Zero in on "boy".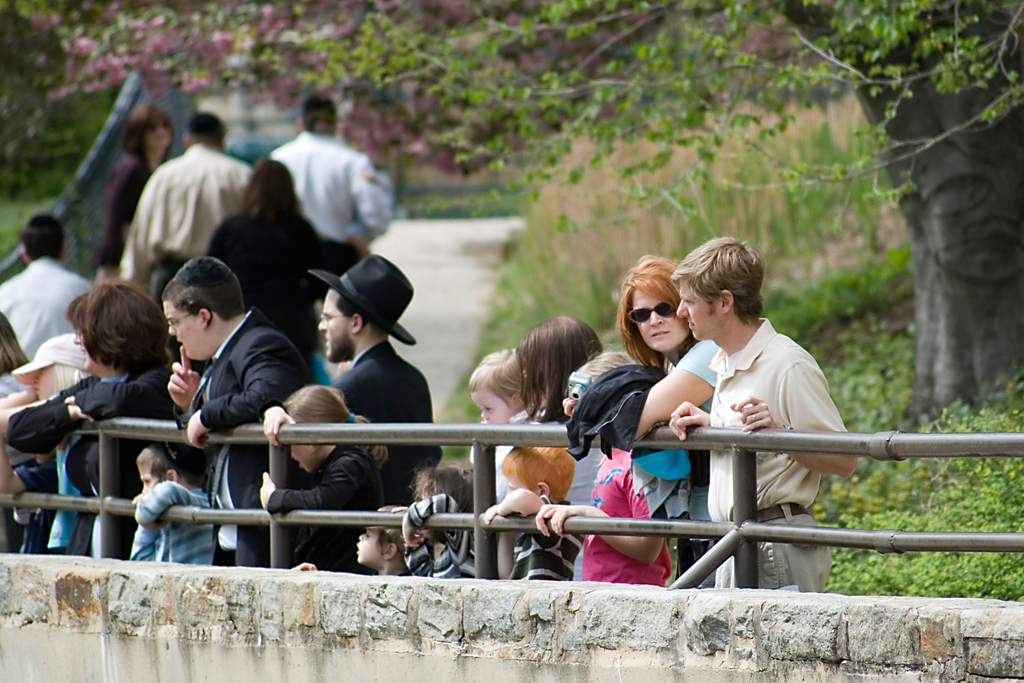
Zeroed in: <region>483, 444, 588, 581</region>.
